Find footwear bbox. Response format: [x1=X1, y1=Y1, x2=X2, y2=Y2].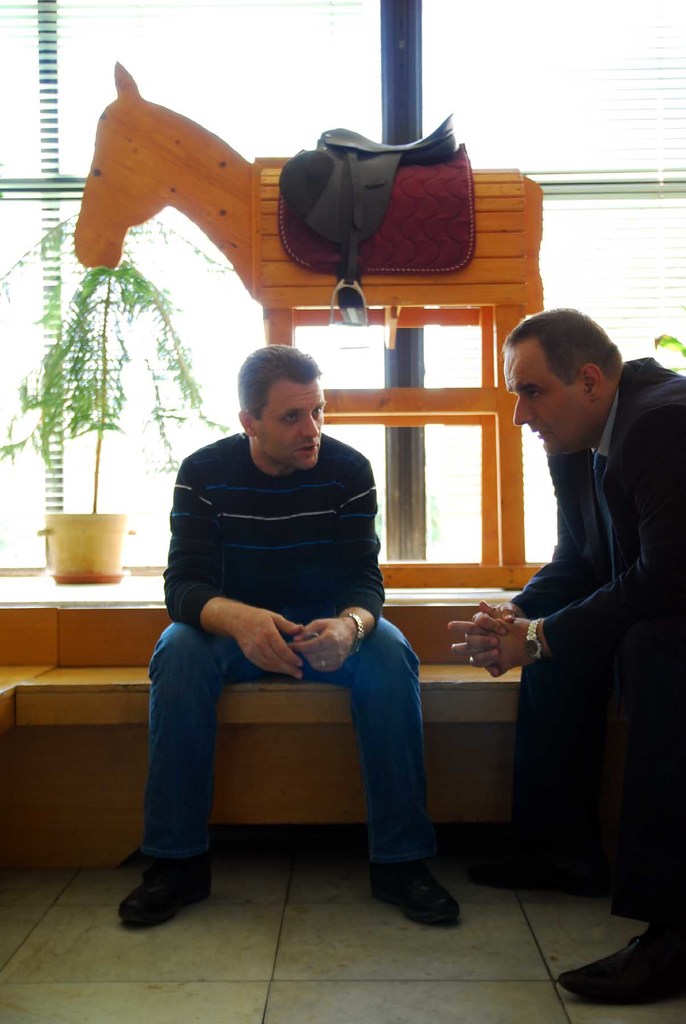
[x1=560, y1=927, x2=685, y2=1014].
